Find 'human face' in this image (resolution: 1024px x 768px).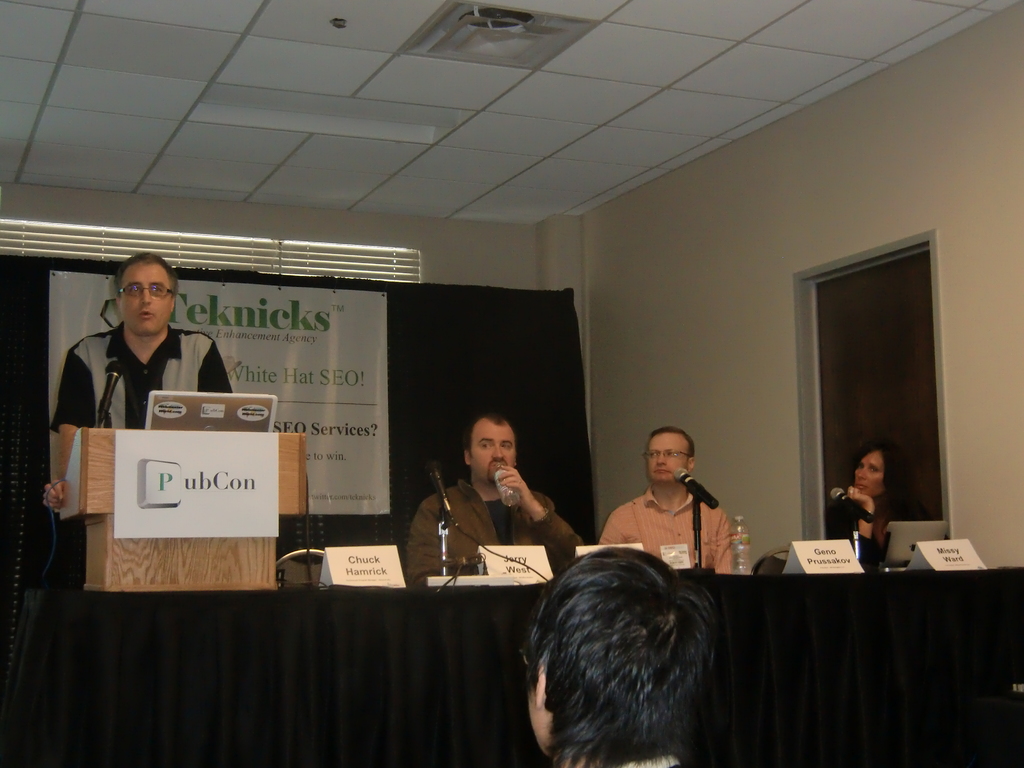
Rect(525, 671, 557, 755).
